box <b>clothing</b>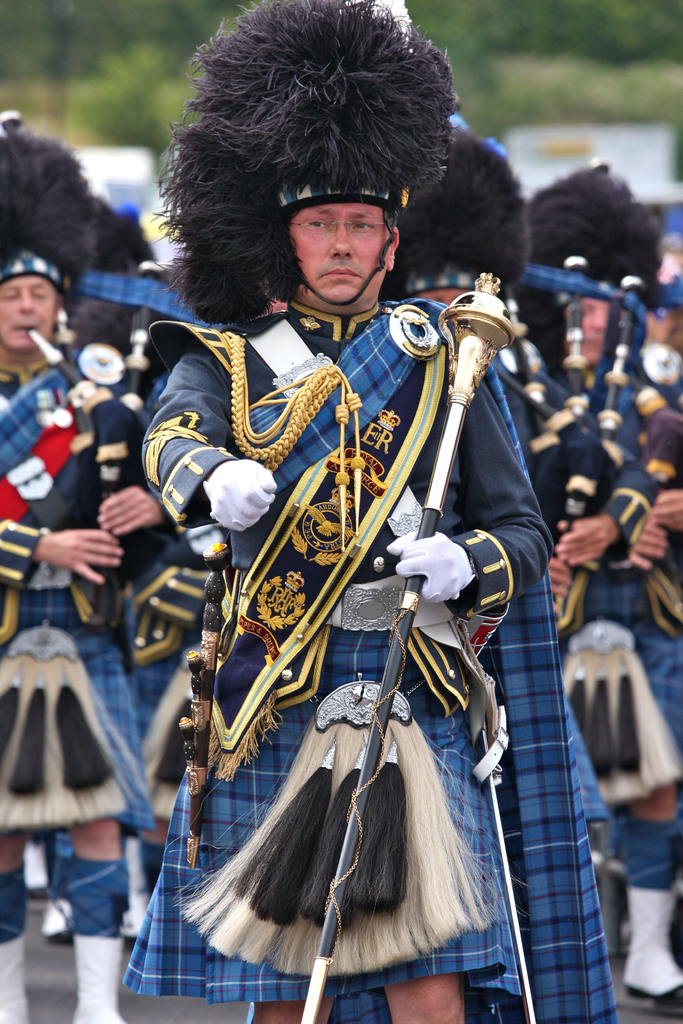
bbox(623, 333, 682, 769)
